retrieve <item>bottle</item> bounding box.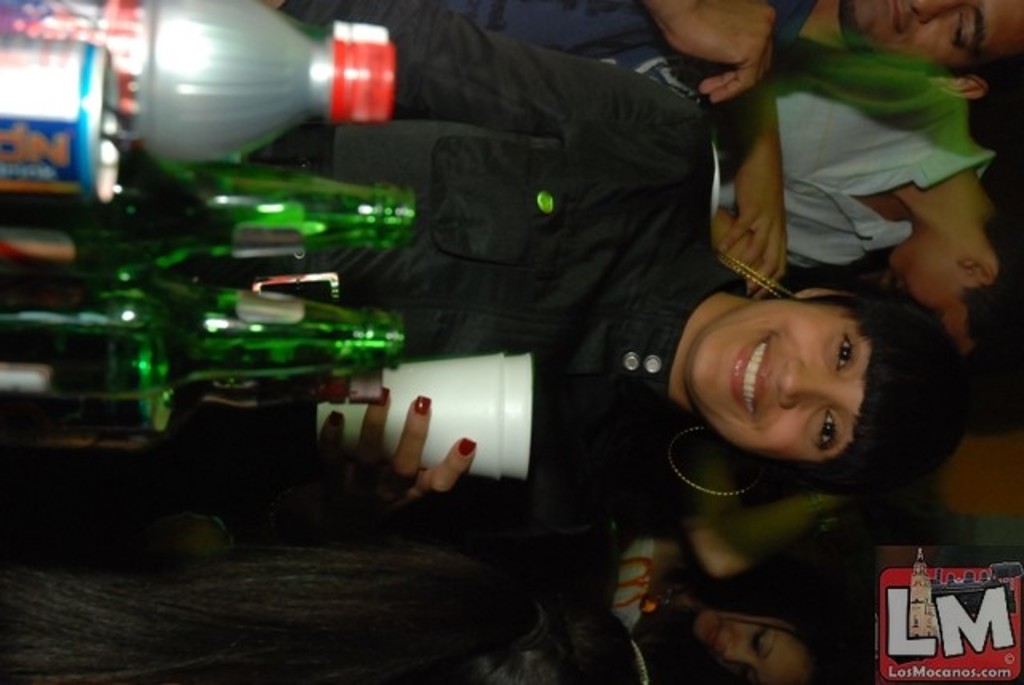
Bounding box: select_region(0, 0, 398, 163).
